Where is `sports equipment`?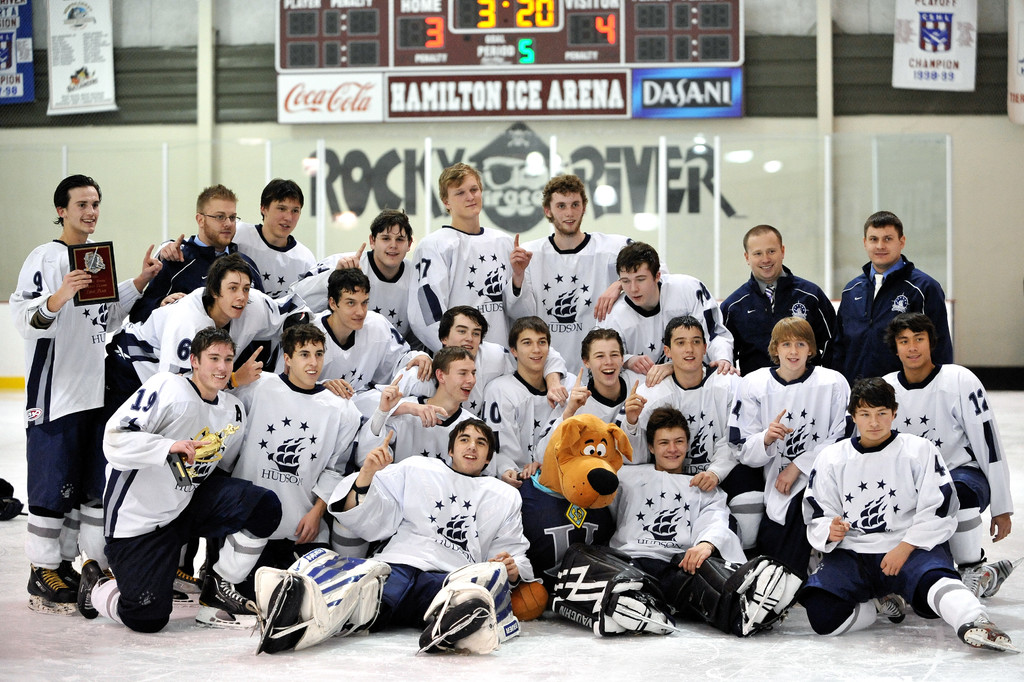
[x1=76, y1=560, x2=106, y2=618].
